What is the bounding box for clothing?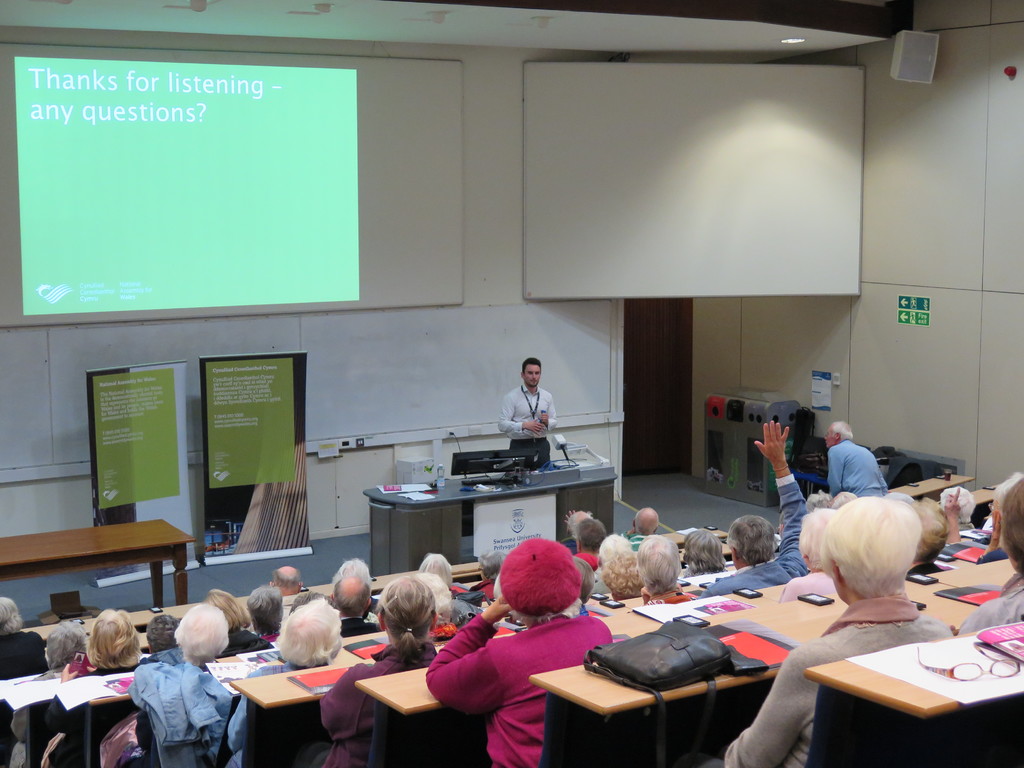
(x1=0, y1=634, x2=45, y2=678).
